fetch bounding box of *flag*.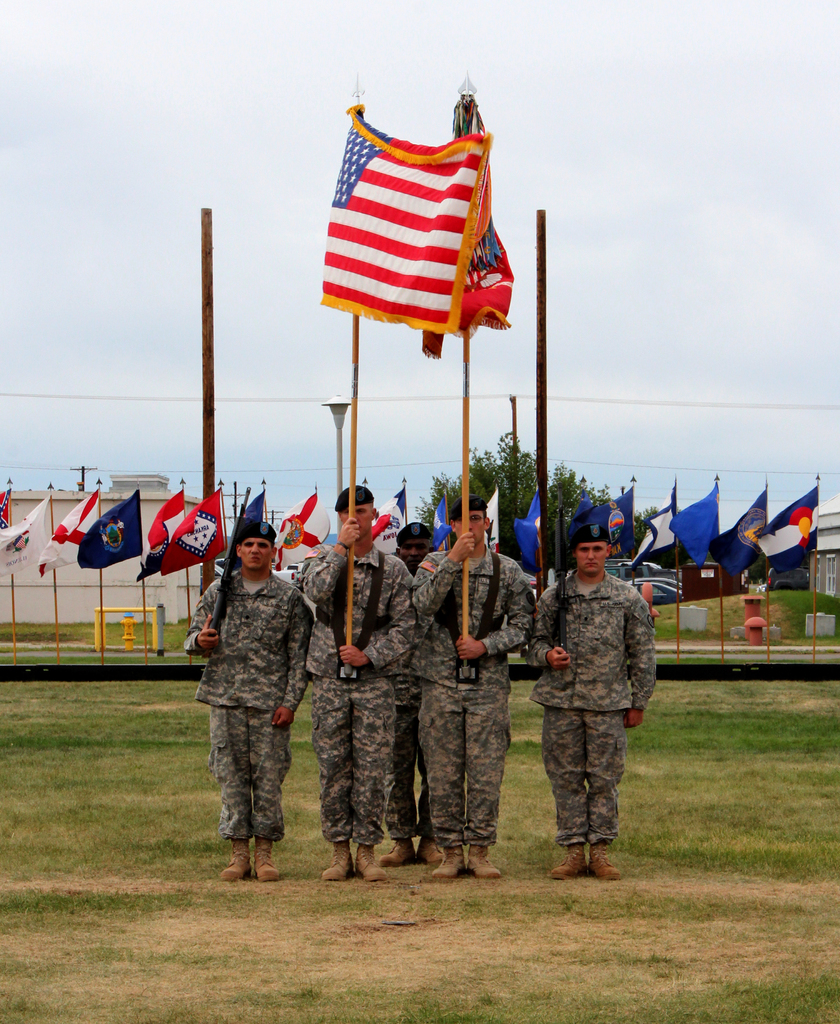
Bbox: bbox=[374, 476, 409, 557].
